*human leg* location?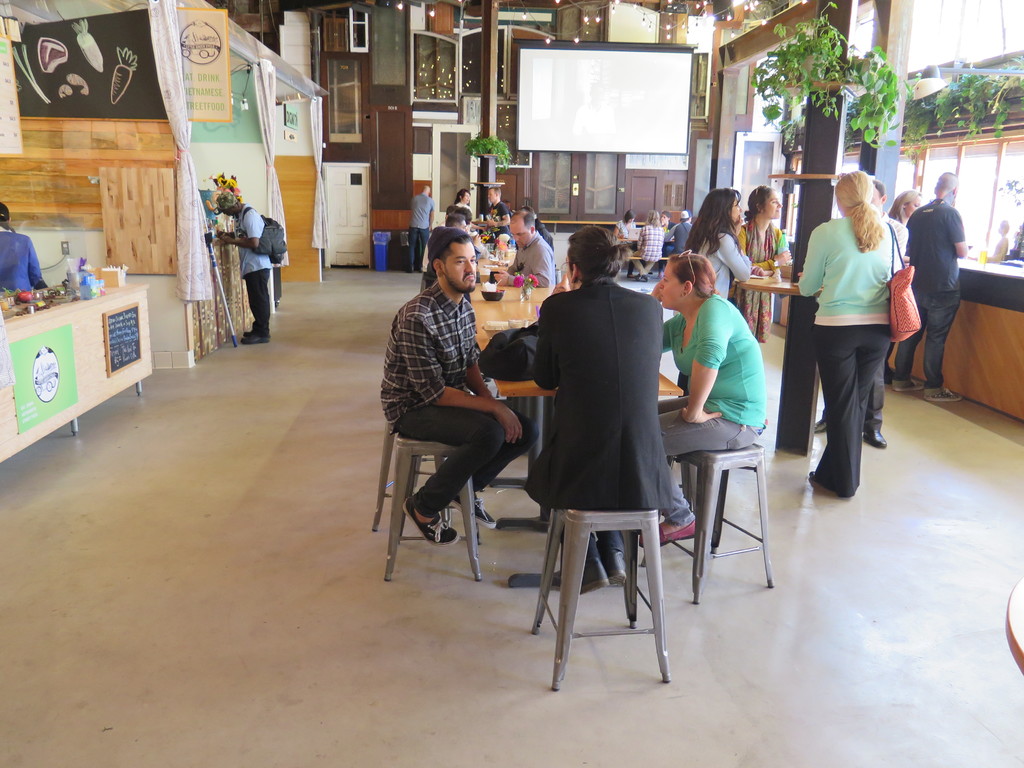
{"x1": 816, "y1": 328, "x2": 890, "y2": 495}
